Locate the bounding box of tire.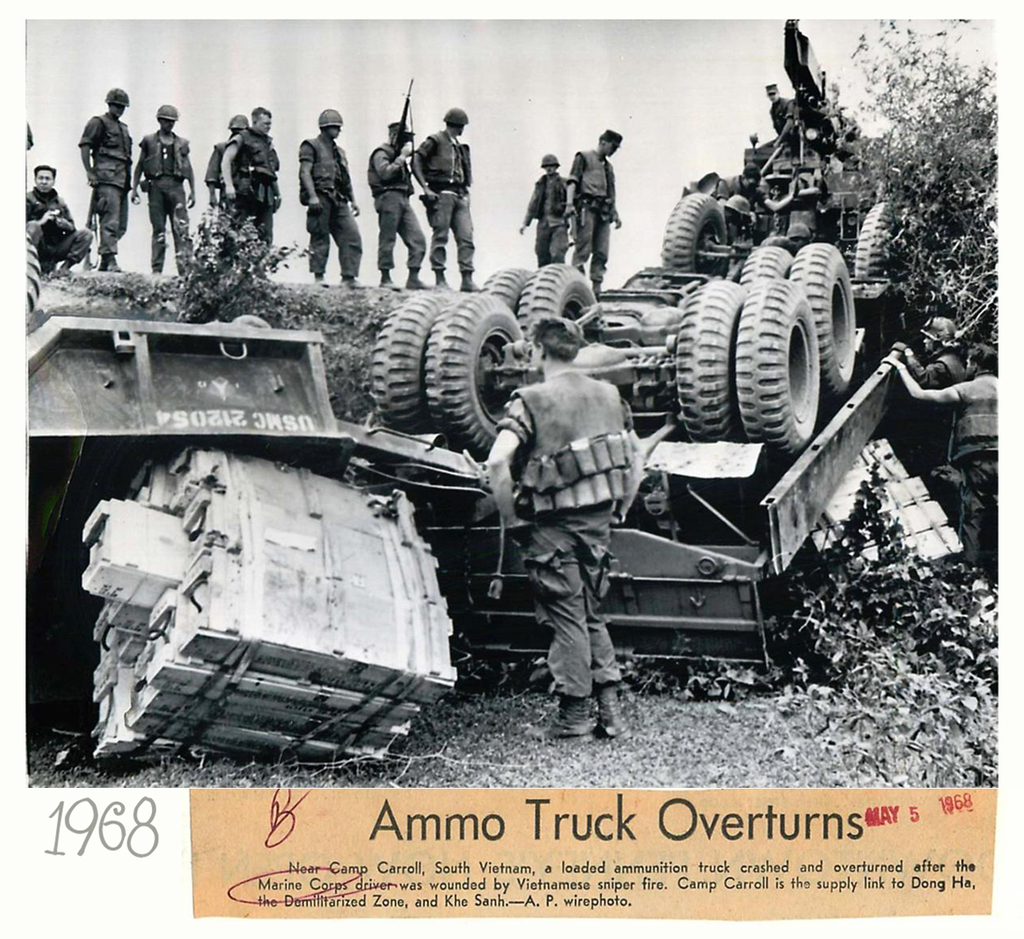
Bounding box: 426,294,524,458.
